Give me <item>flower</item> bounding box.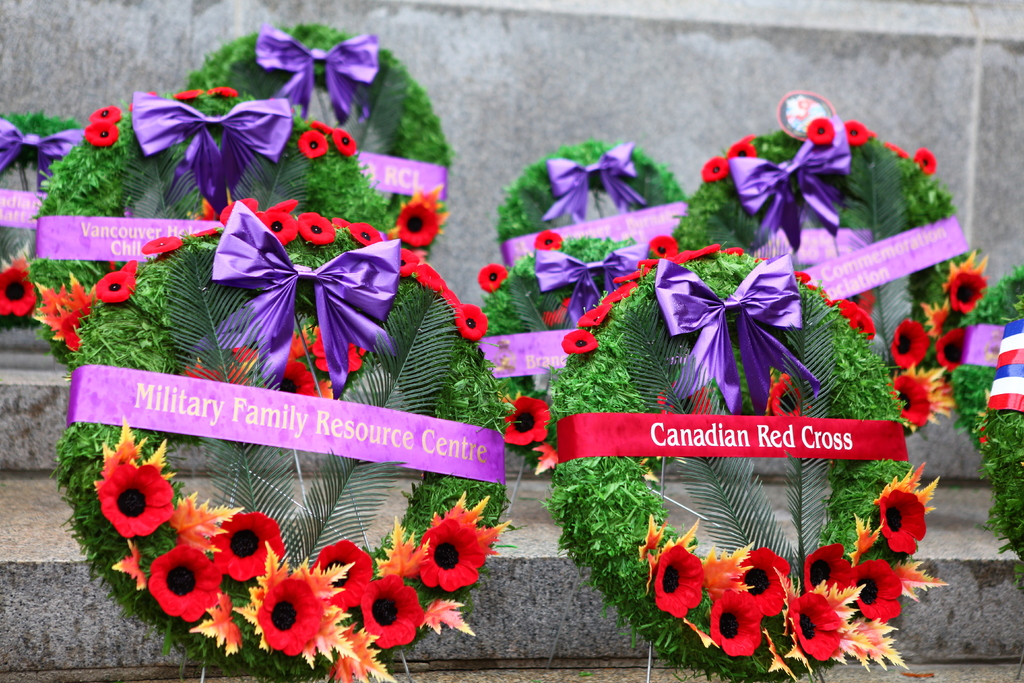
bbox=[437, 282, 457, 308].
